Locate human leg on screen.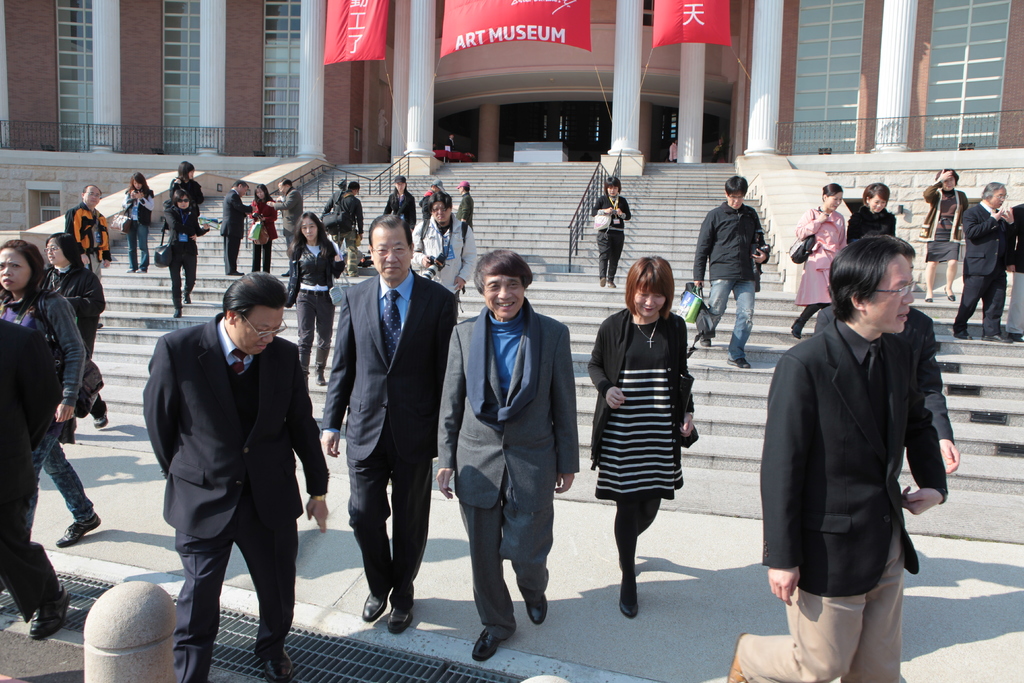
On screen at left=310, top=288, right=330, bottom=383.
